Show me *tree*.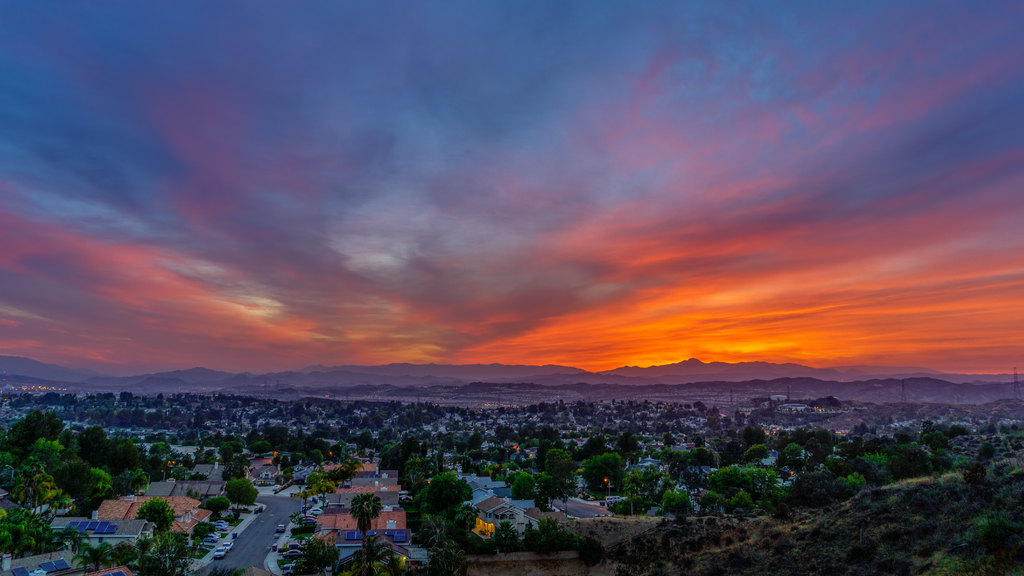
*tree* is here: bbox(532, 476, 582, 511).
